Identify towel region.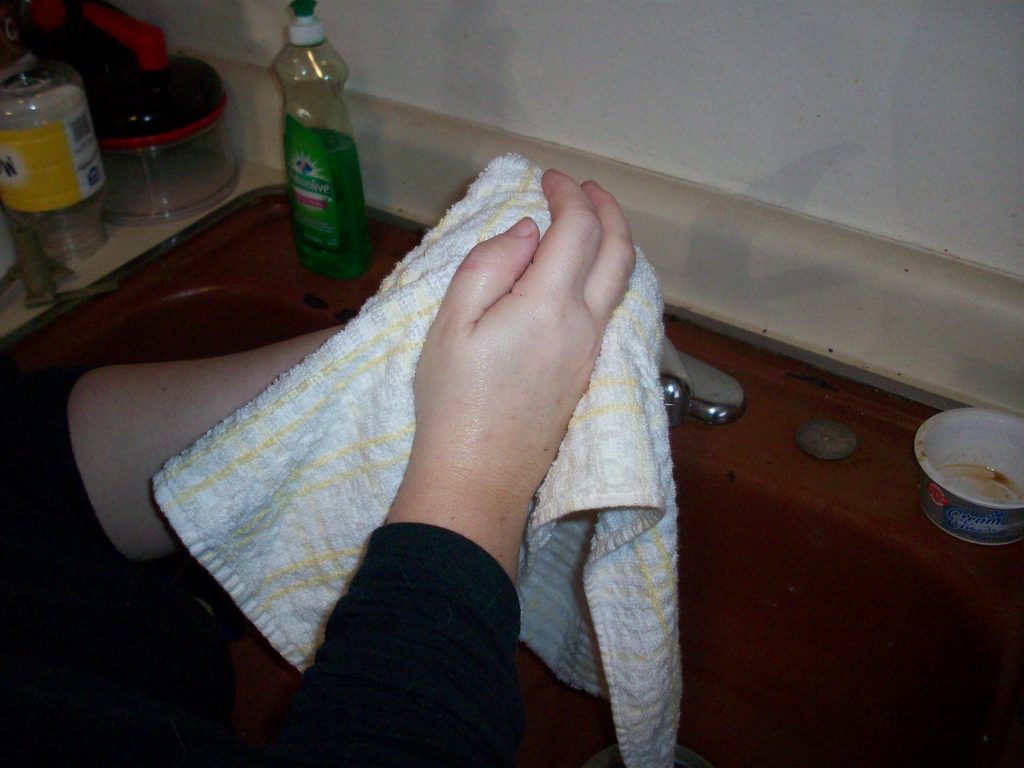
Region: <region>151, 150, 688, 767</region>.
